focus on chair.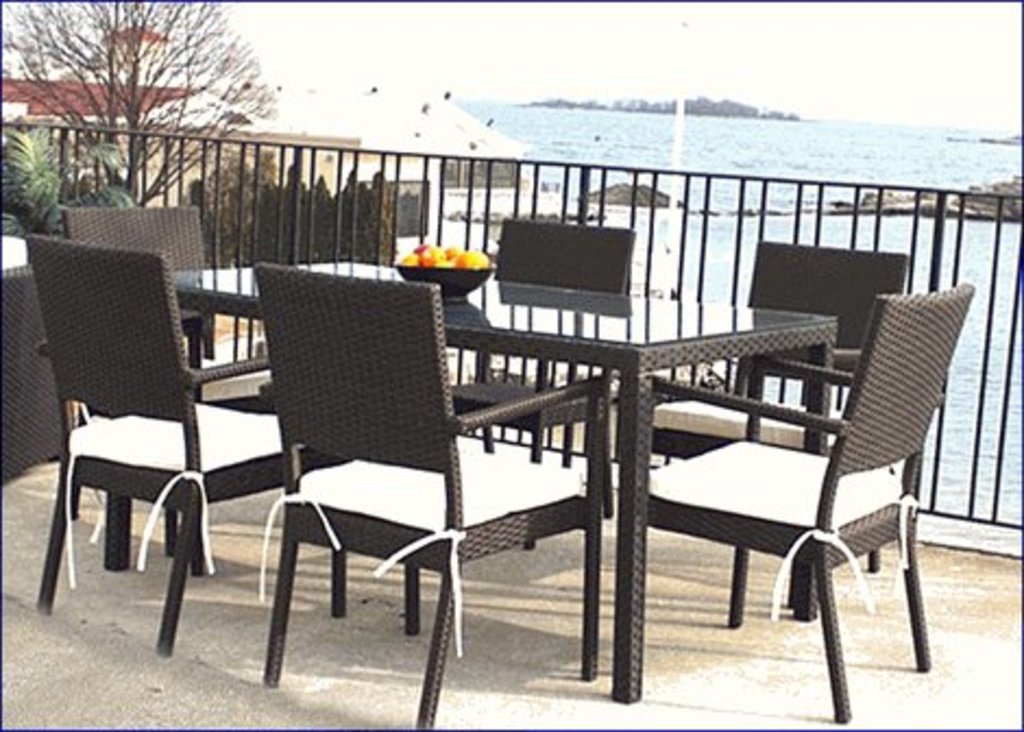
Focused at [x1=0, y1=255, x2=72, y2=492].
